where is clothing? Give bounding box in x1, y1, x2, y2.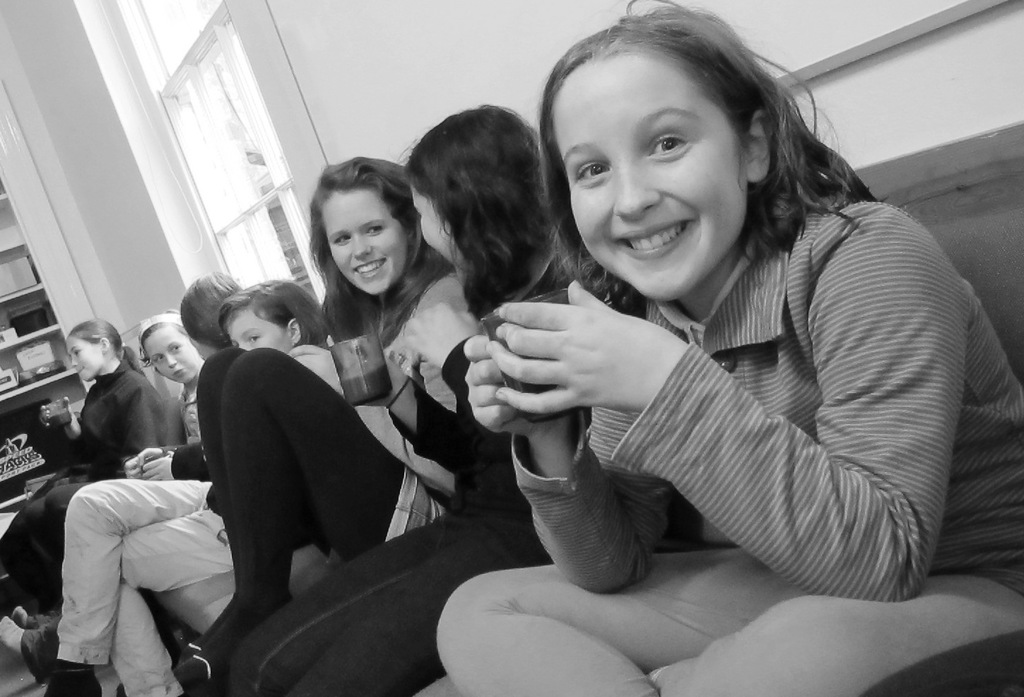
167, 245, 464, 693.
